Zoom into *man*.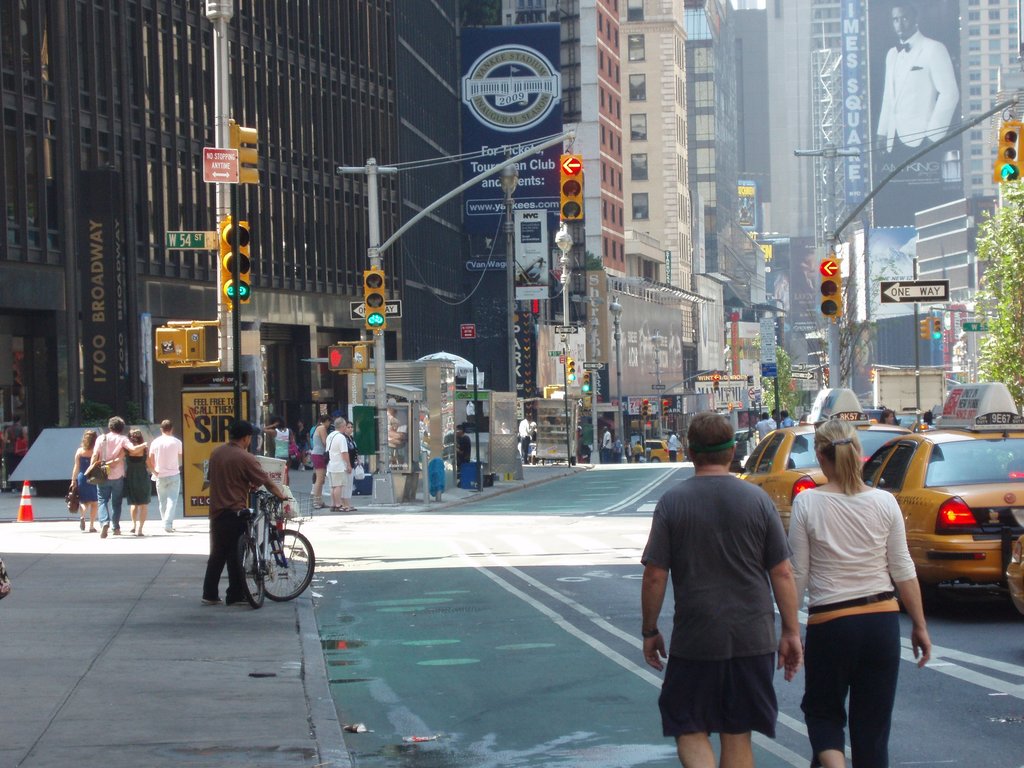
Zoom target: (left=202, top=420, right=289, bottom=610).
